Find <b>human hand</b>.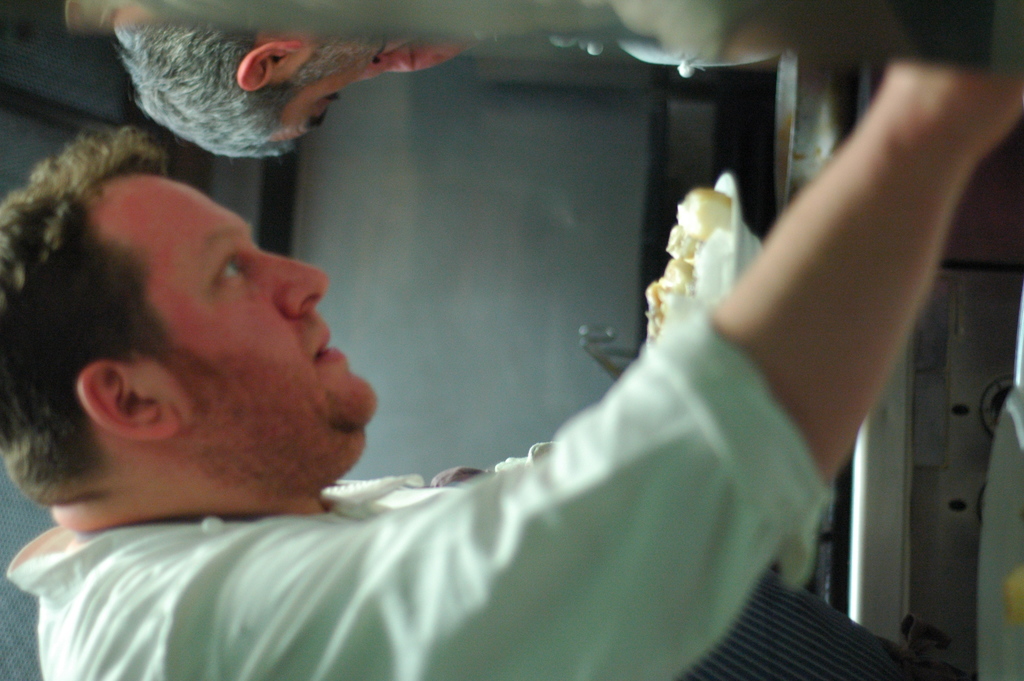
crop(886, 58, 1023, 159).
